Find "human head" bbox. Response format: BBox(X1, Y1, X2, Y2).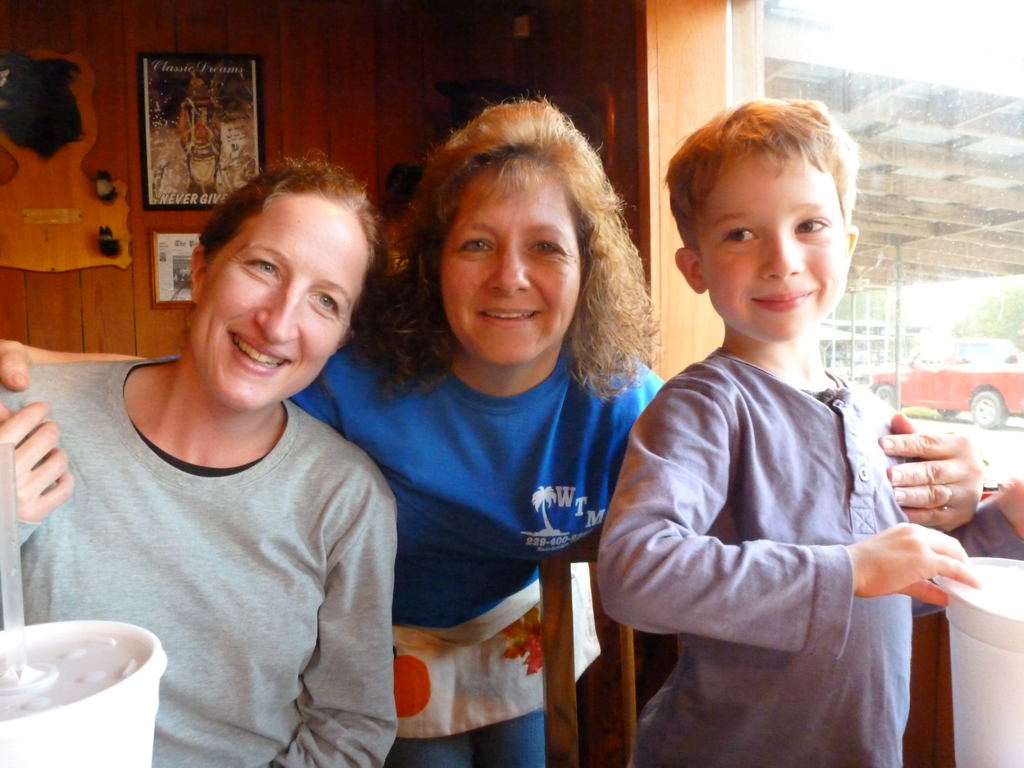
BBox(181, 161, 380, 413).
